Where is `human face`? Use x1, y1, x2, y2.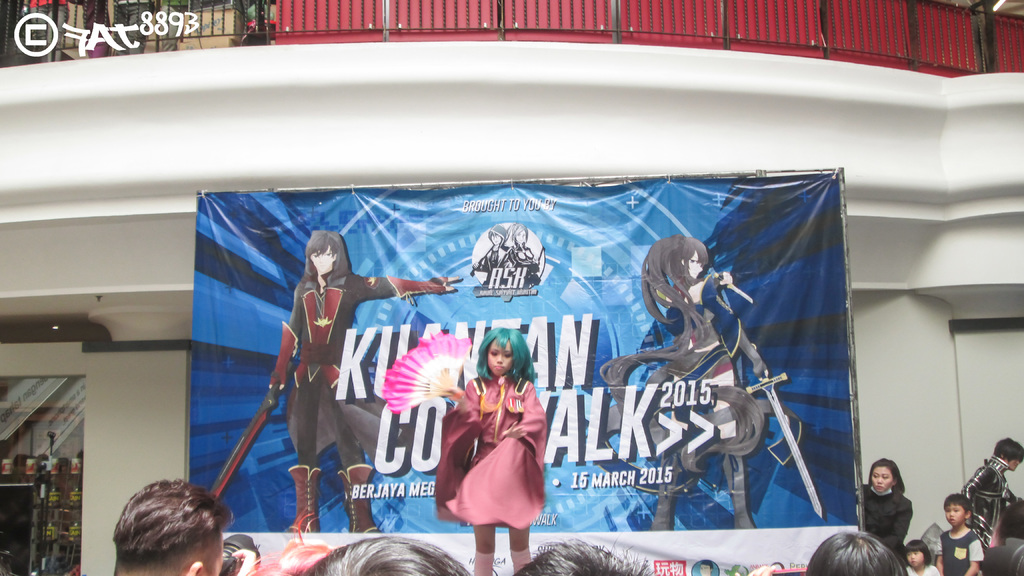
907, 553, 924, 565.
